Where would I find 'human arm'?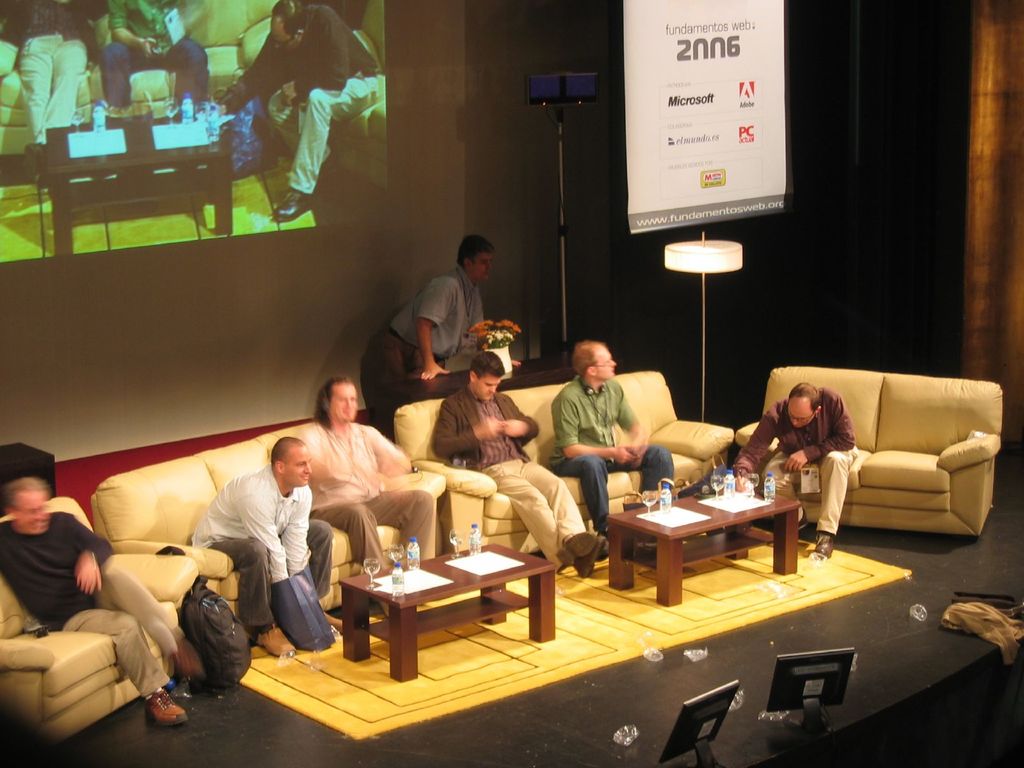
At [left=787, top=393, right=858, bottom=468].
